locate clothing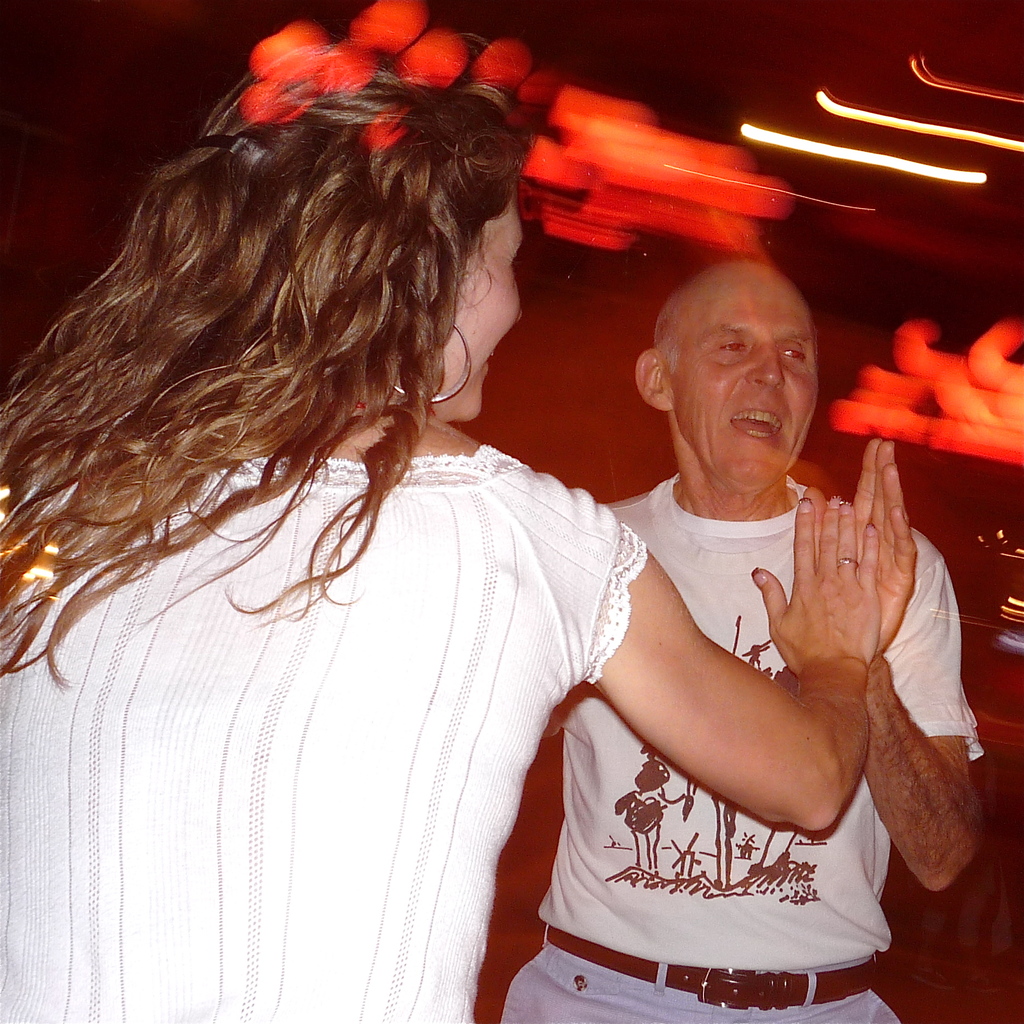
rect(502, 476, 989, 1023)
